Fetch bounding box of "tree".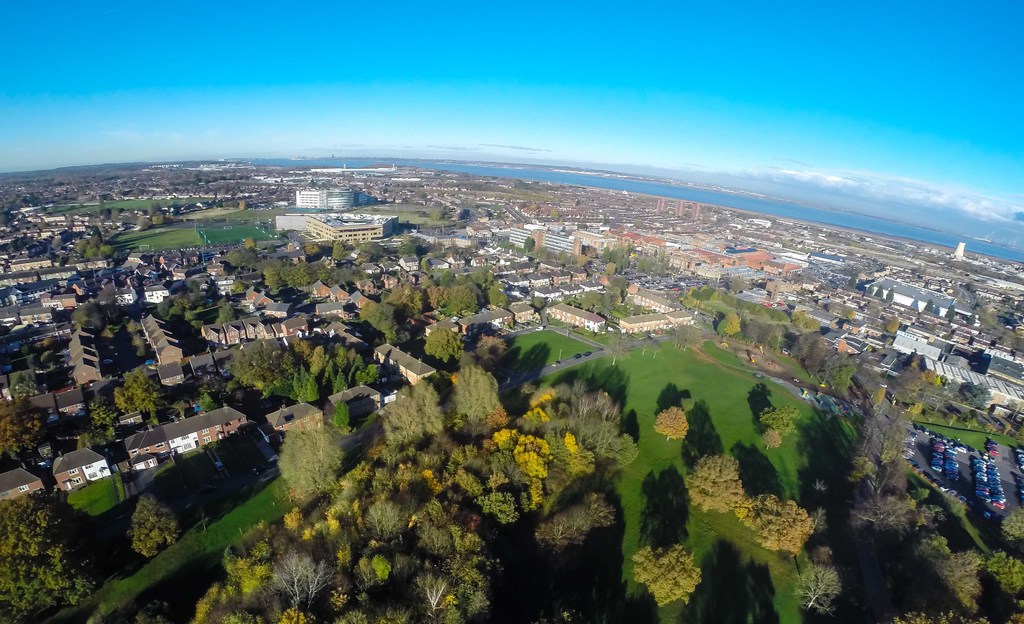
Bbox: locate(886, 313, 900, 333).
